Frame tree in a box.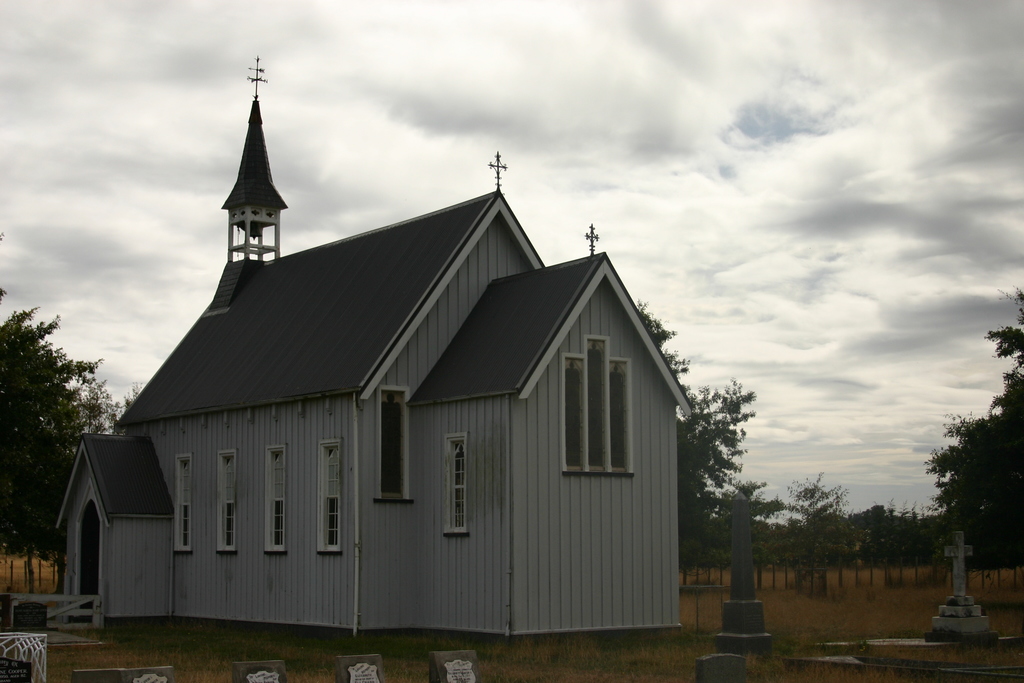
[x1=919, y1=280, x2=1023, y2=580].
